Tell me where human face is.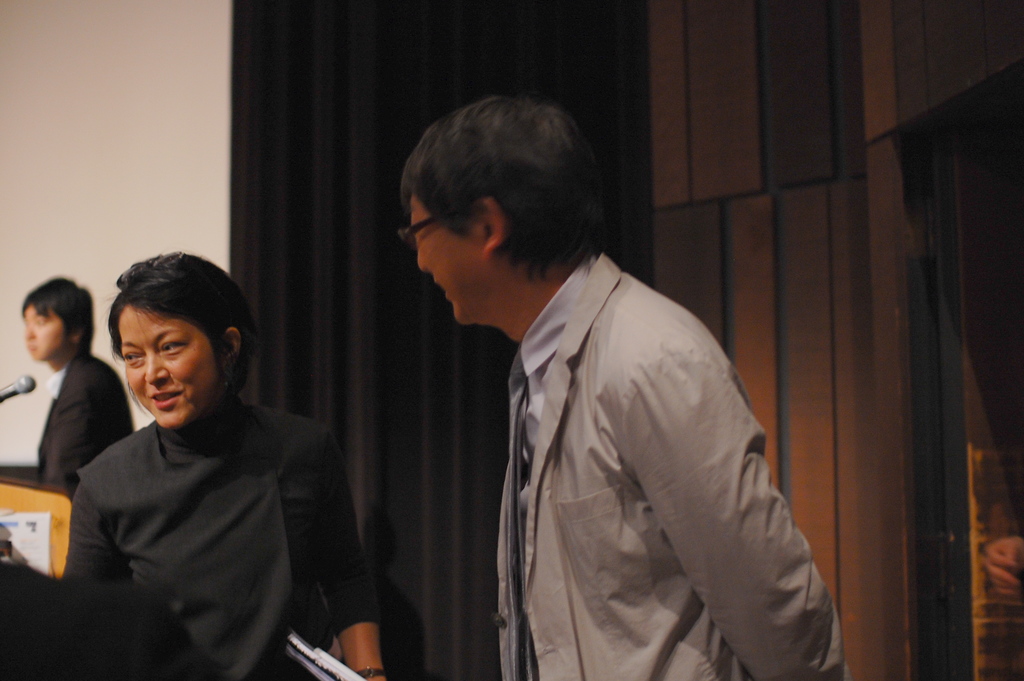
human face is at {"left": 411, "top": 196, "right": 476, "bottom": 322}.
